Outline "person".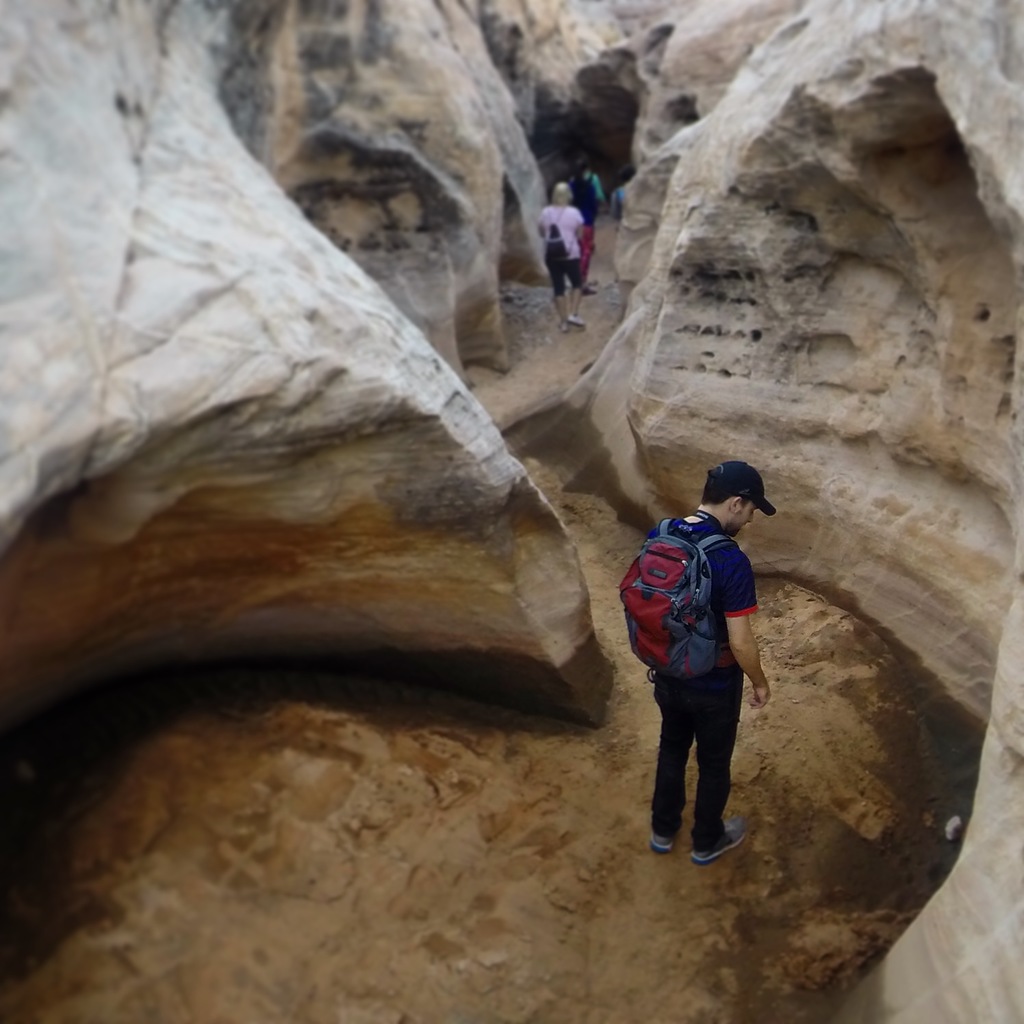
Outline: box=[628, 450, 773, 879].
